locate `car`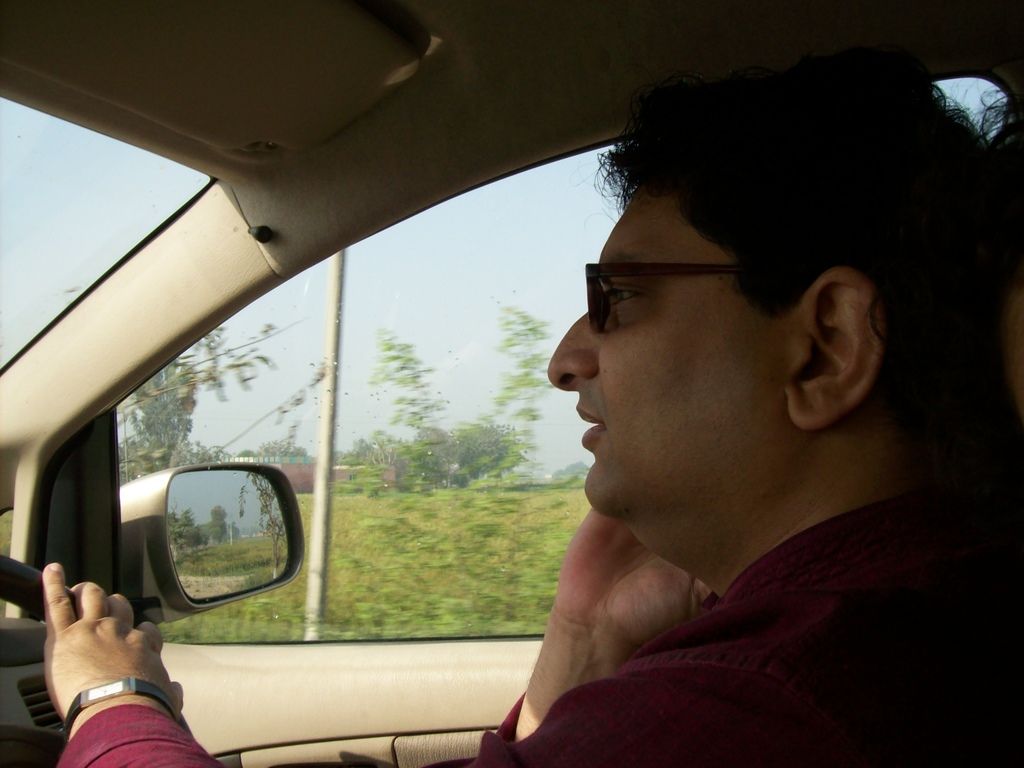
region(0, 0, 1023, 767)
